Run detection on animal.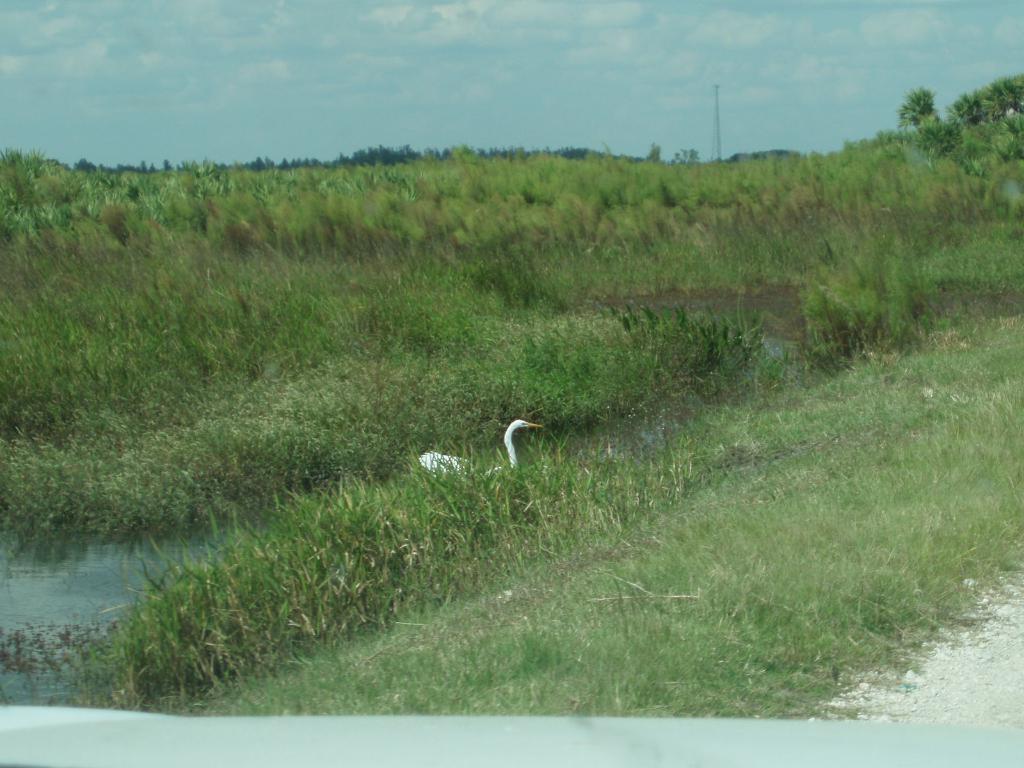
Result: left=413, top=417, right=544, bottom=477.
